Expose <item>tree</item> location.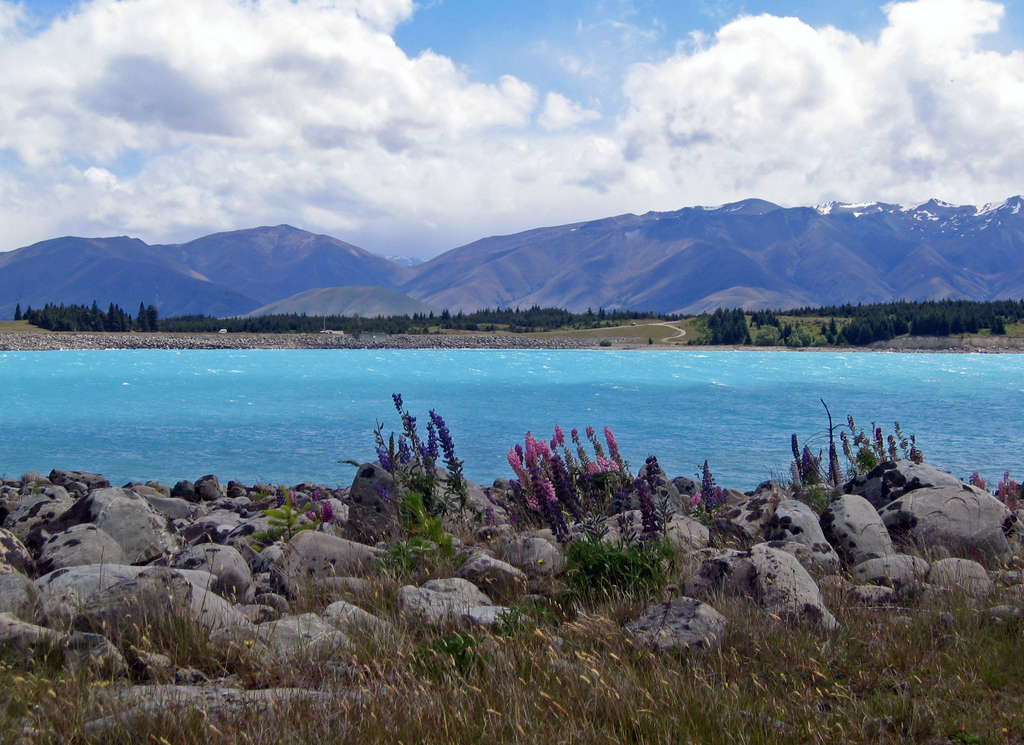
Exposed at {"left": 754, "top": 297, "right": 1023, "bottom": 347}.
